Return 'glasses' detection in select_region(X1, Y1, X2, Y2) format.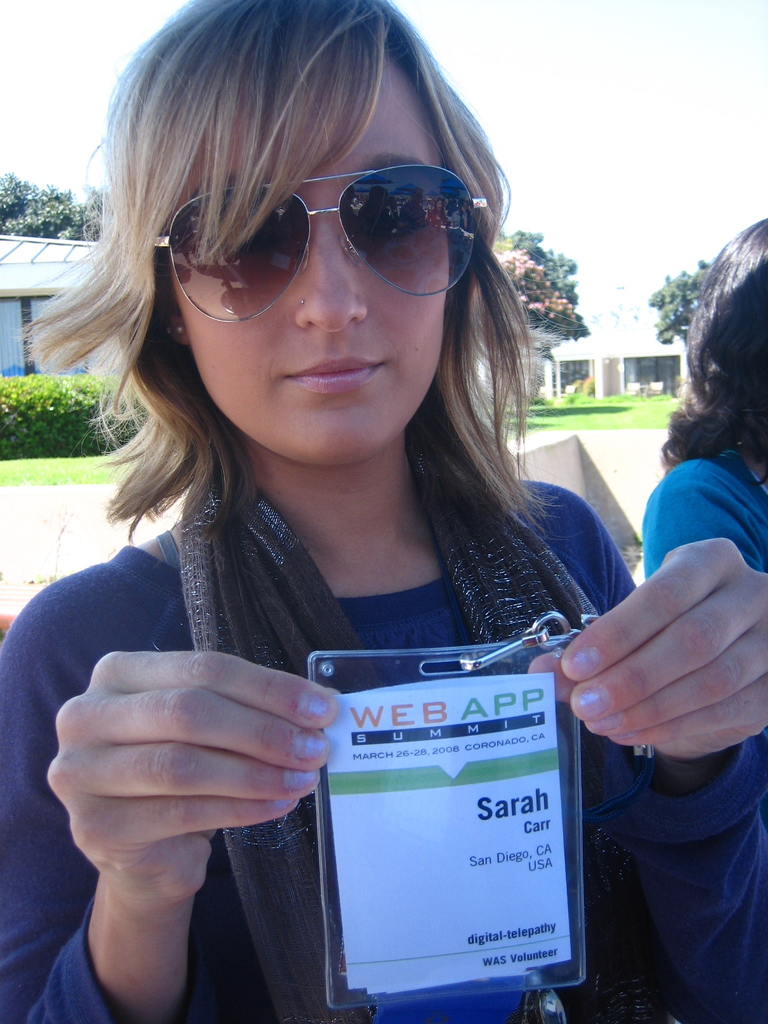
select_region(141, 147, 515, 307).
